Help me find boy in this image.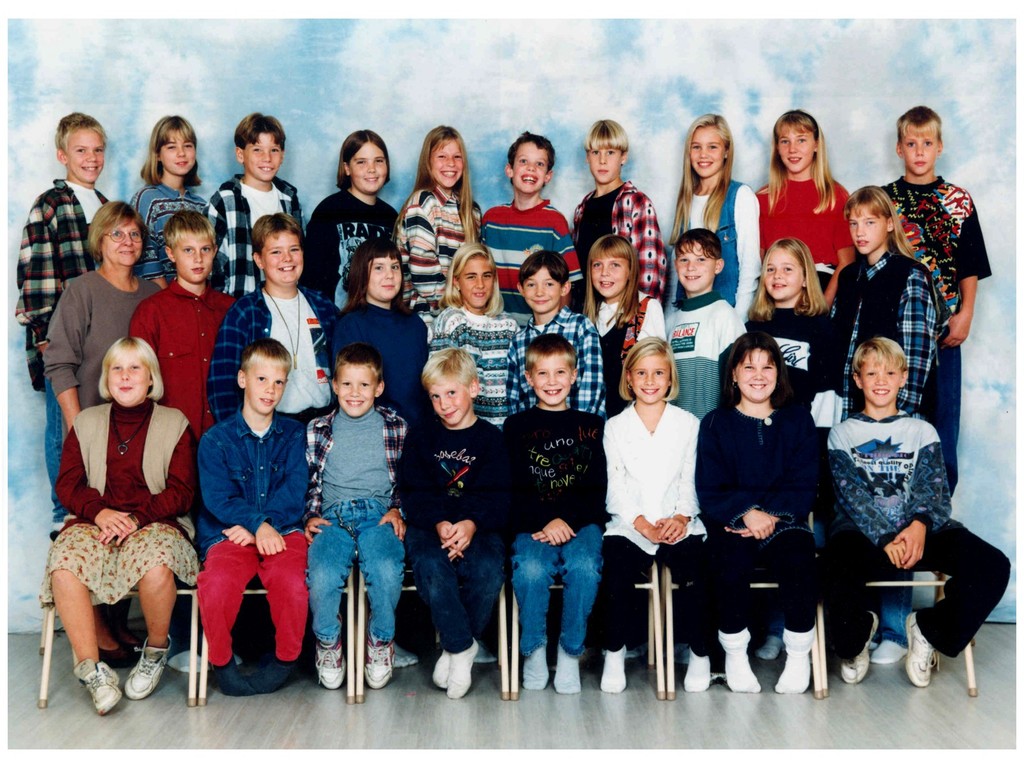
Found it: rect(572, 121, 667, 305).
